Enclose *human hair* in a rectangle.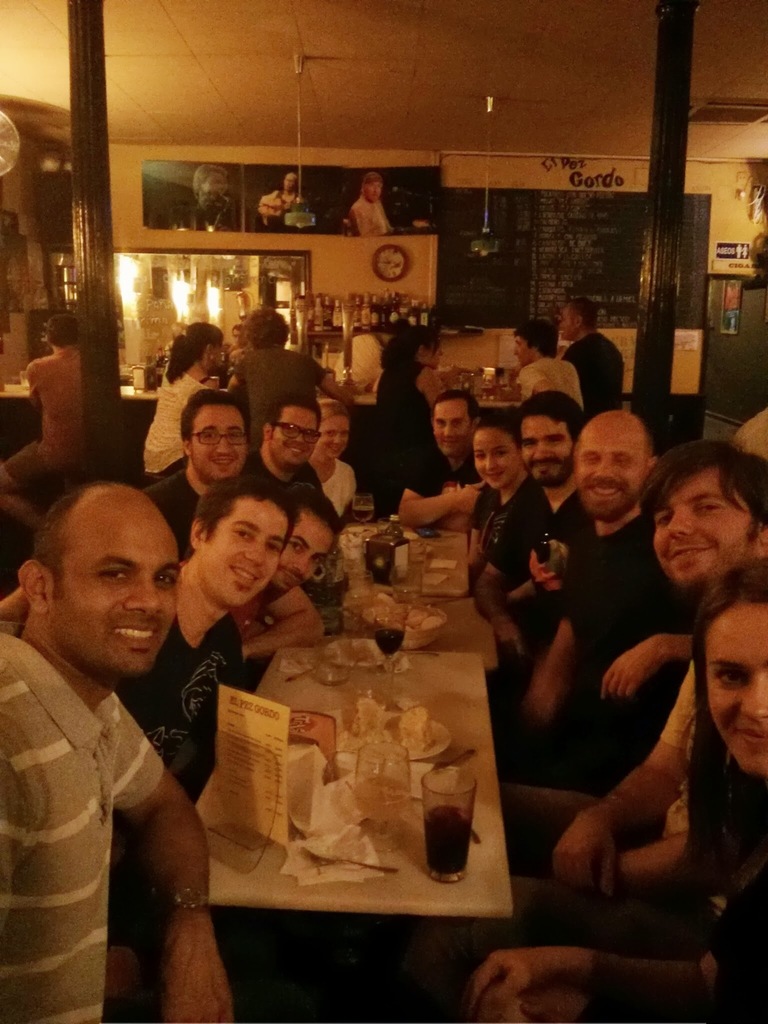
37/310/76/350.
